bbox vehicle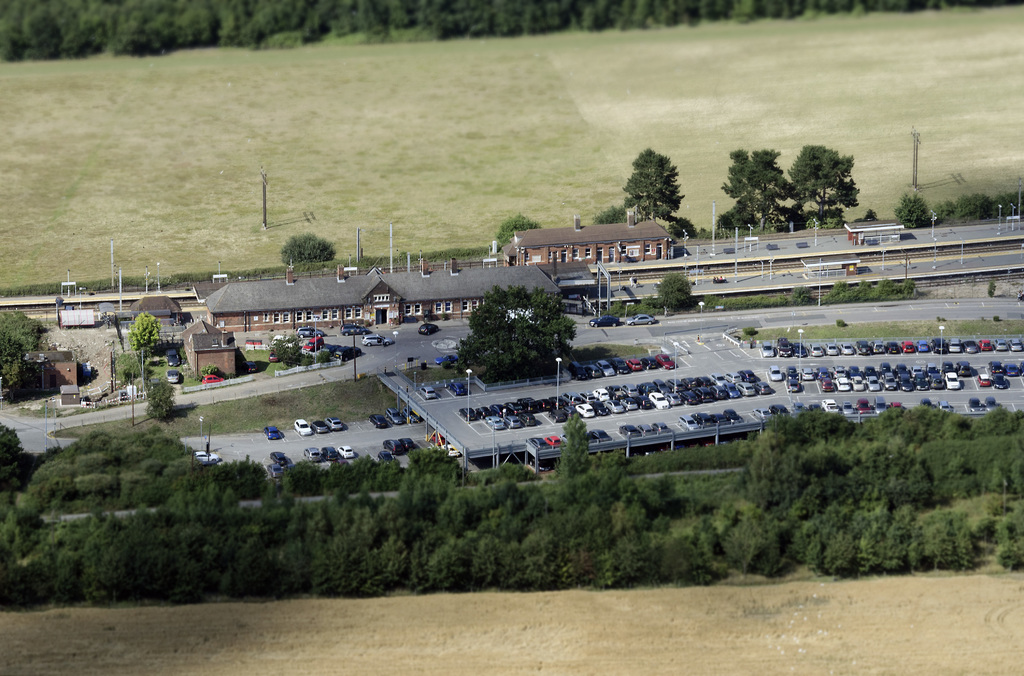
<region>977, 373, 995, 392</region>
